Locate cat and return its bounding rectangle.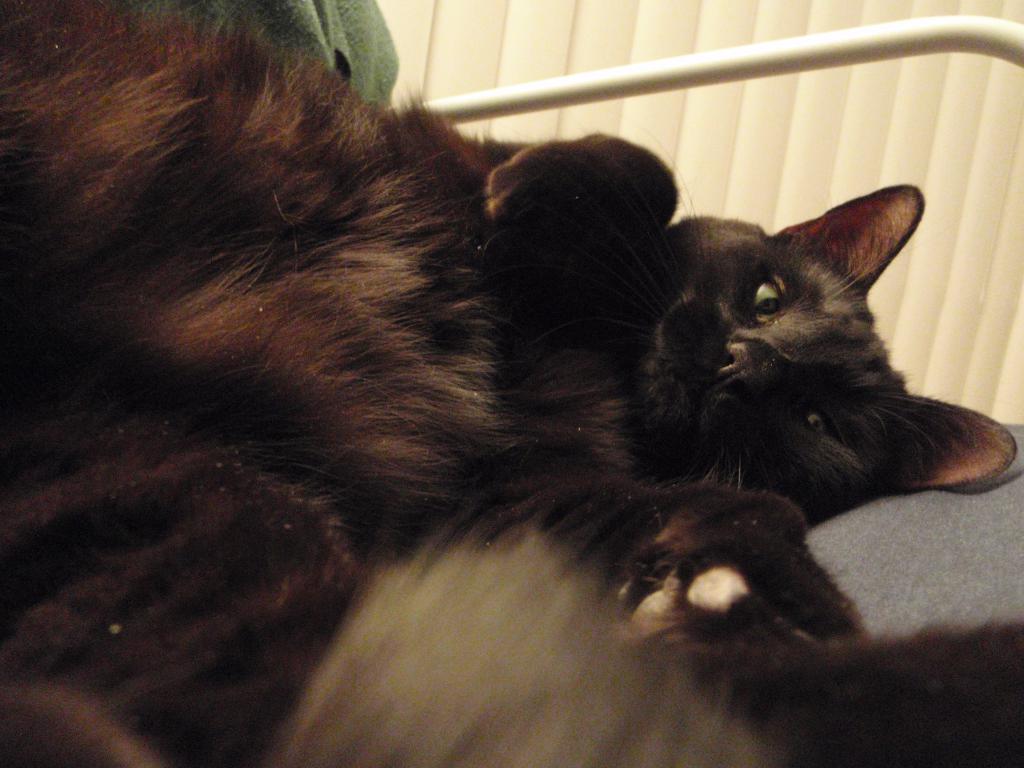
(1, 480, 1021, 764).
